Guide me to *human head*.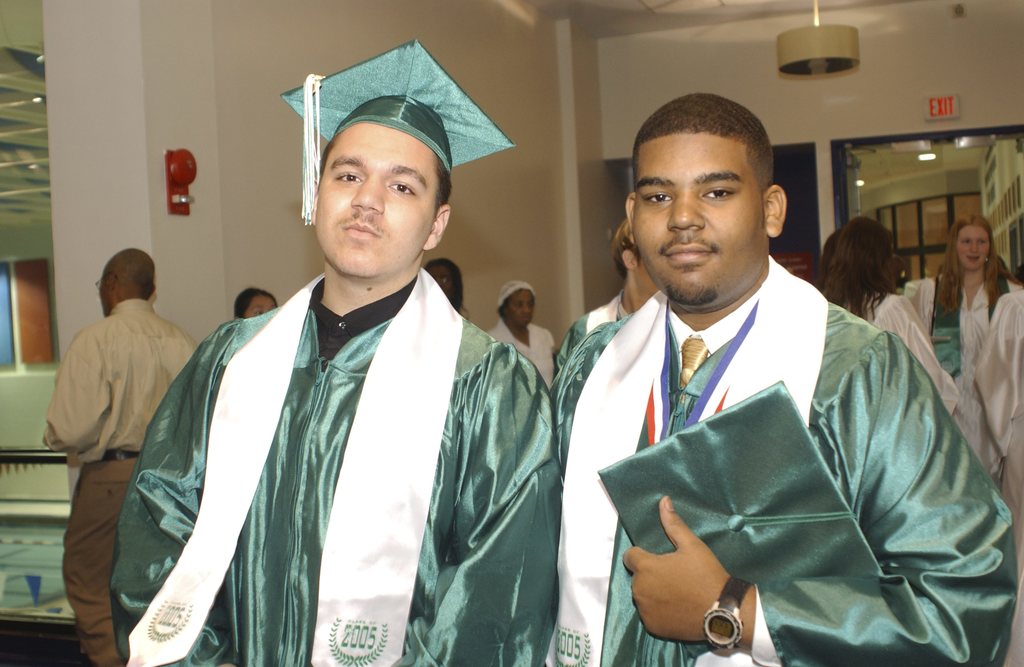
Guidance: [x1=95, y1=247, x2=158, y2=317].
